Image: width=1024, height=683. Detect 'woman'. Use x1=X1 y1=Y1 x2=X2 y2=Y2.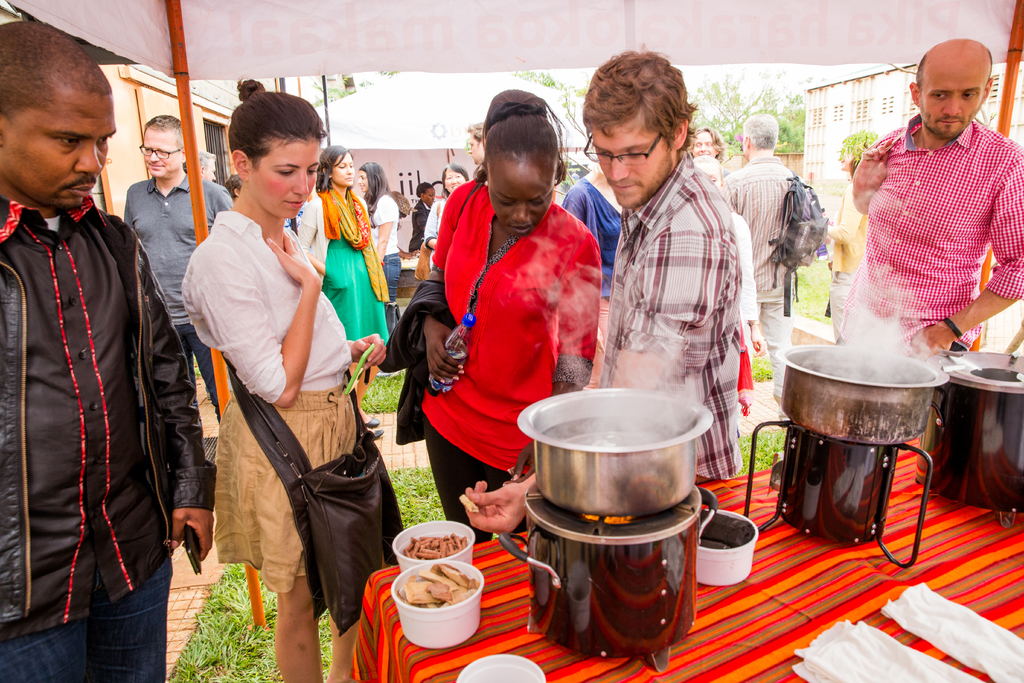
x1=294 y1=140 x2=385 y2=393.
